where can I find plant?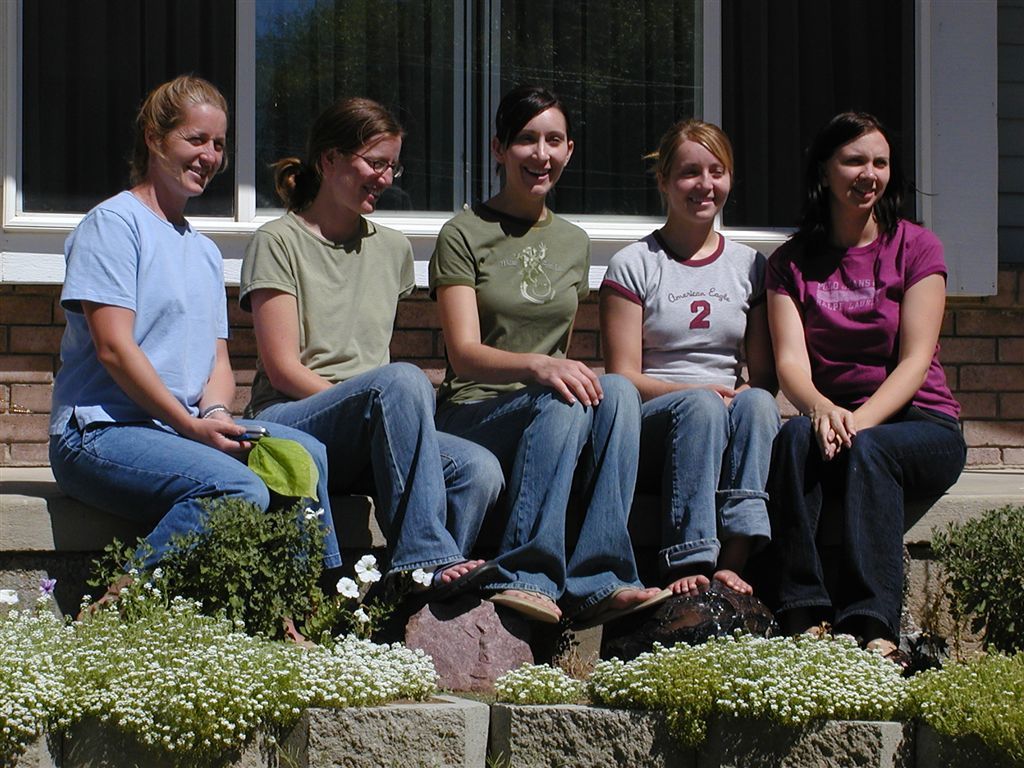
You can find it at [left=326, top=545, right=419, bottom=639].
